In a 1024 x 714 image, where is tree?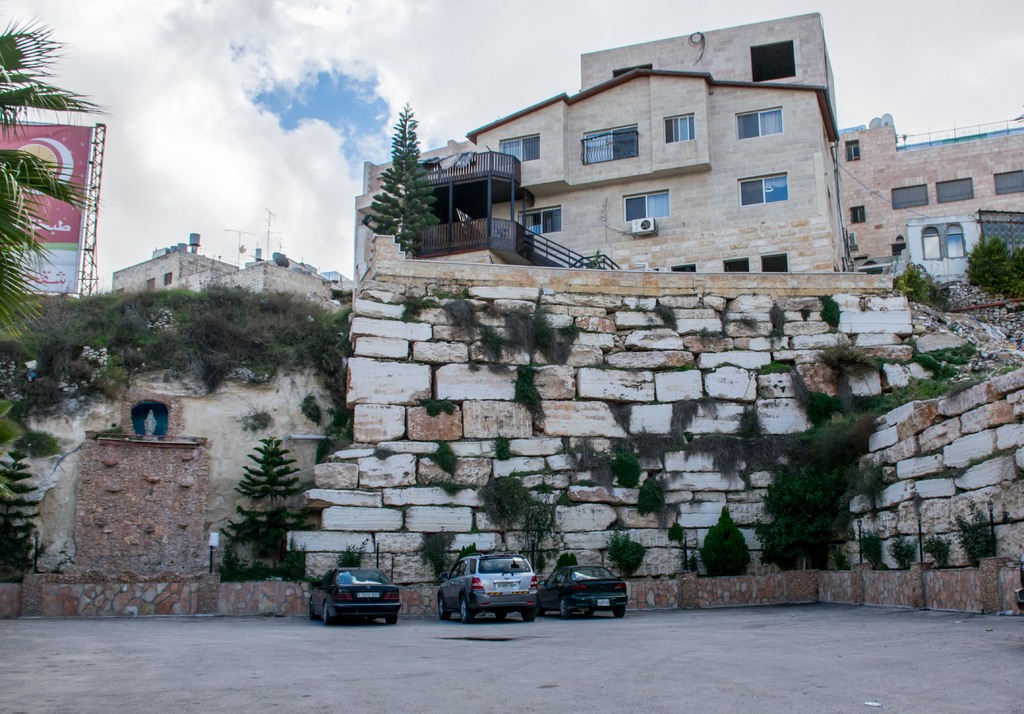
(x1=0, y1=445, x2=41, y2=581).
